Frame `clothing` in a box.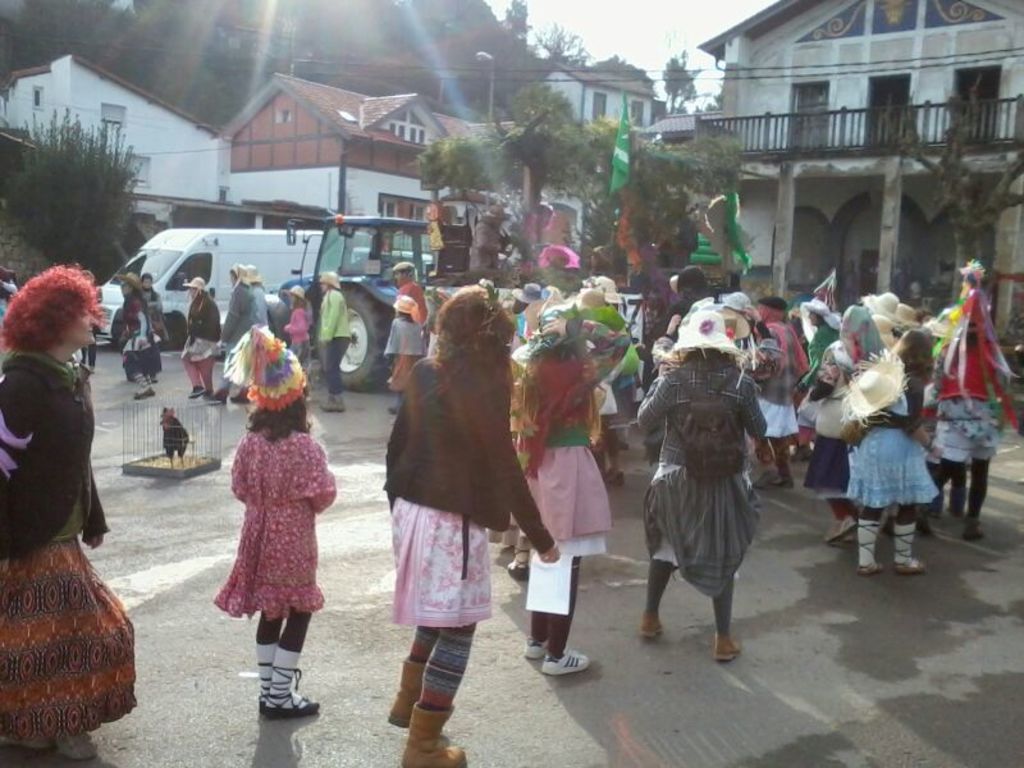
<region>755, 334, 797, 481</region>.
